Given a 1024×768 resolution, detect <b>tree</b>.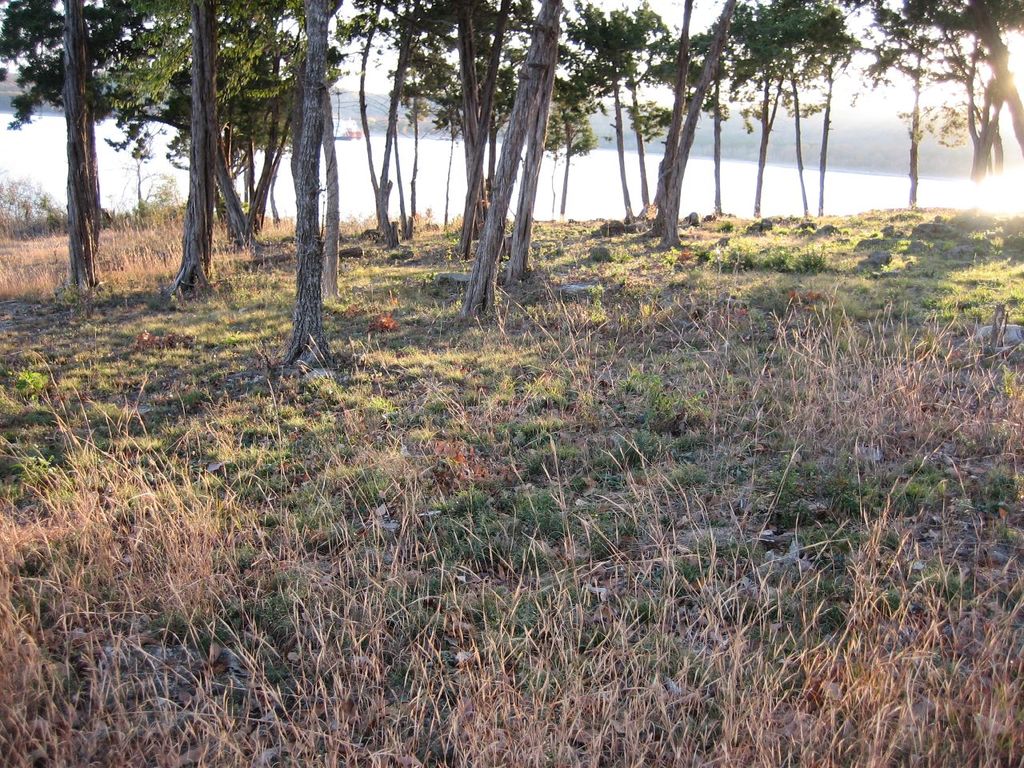
397 0 532 278.
